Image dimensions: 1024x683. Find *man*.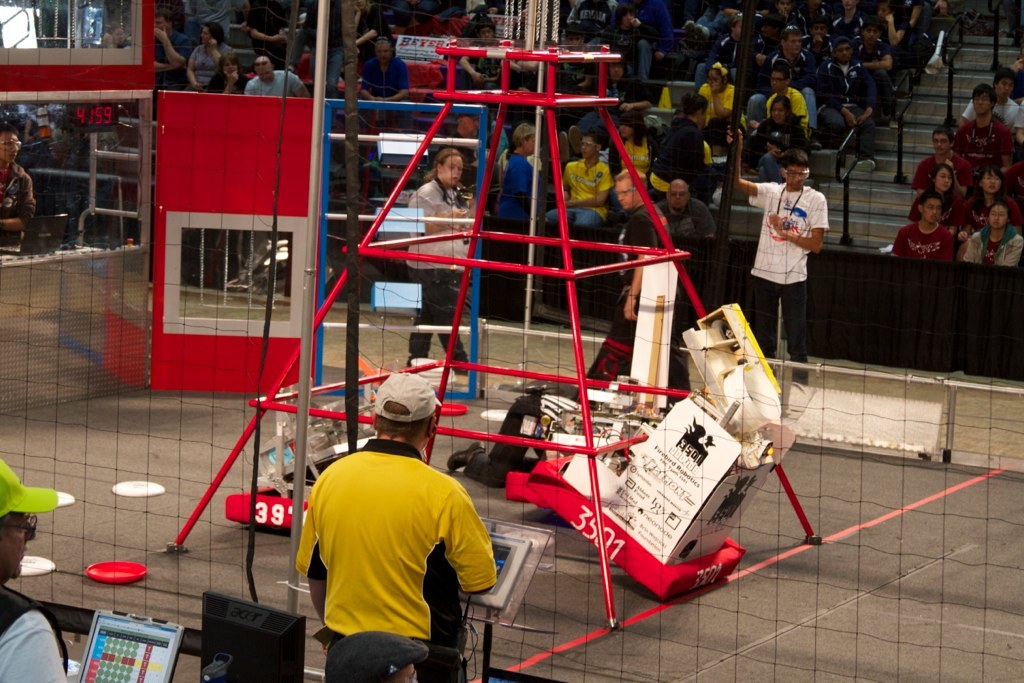
x1=589 y1=171 x2=671 y2=368.
